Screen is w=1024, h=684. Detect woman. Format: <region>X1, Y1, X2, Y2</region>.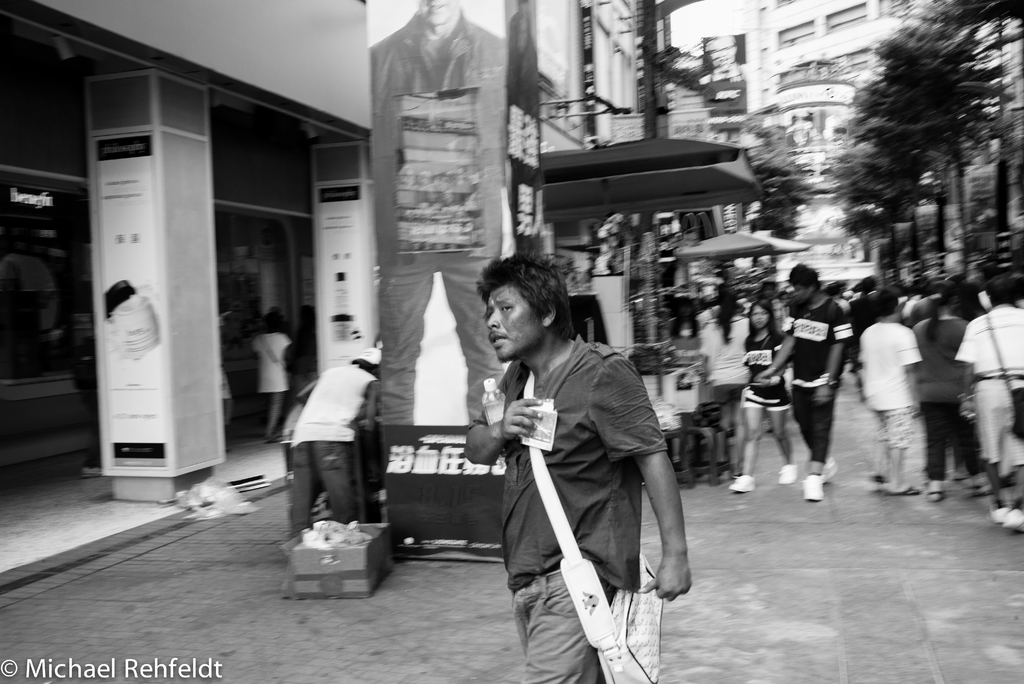
<region>700, 294, 752, 474</region>.
